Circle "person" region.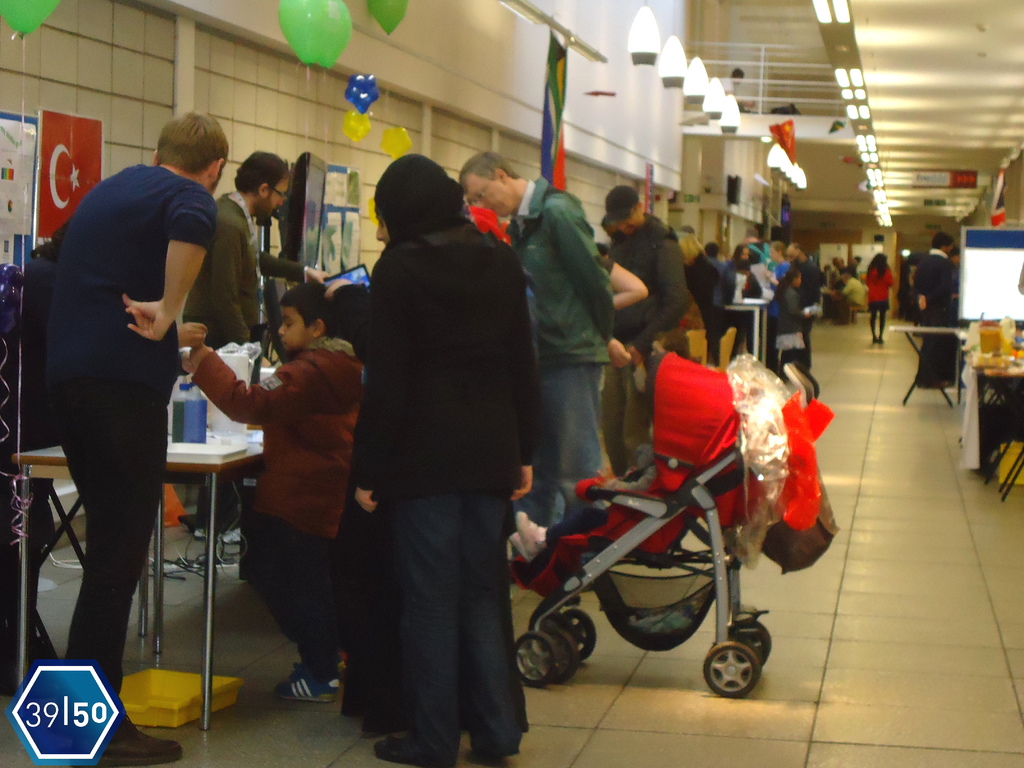
Region: l=351, t=152, r=540, b=767.
